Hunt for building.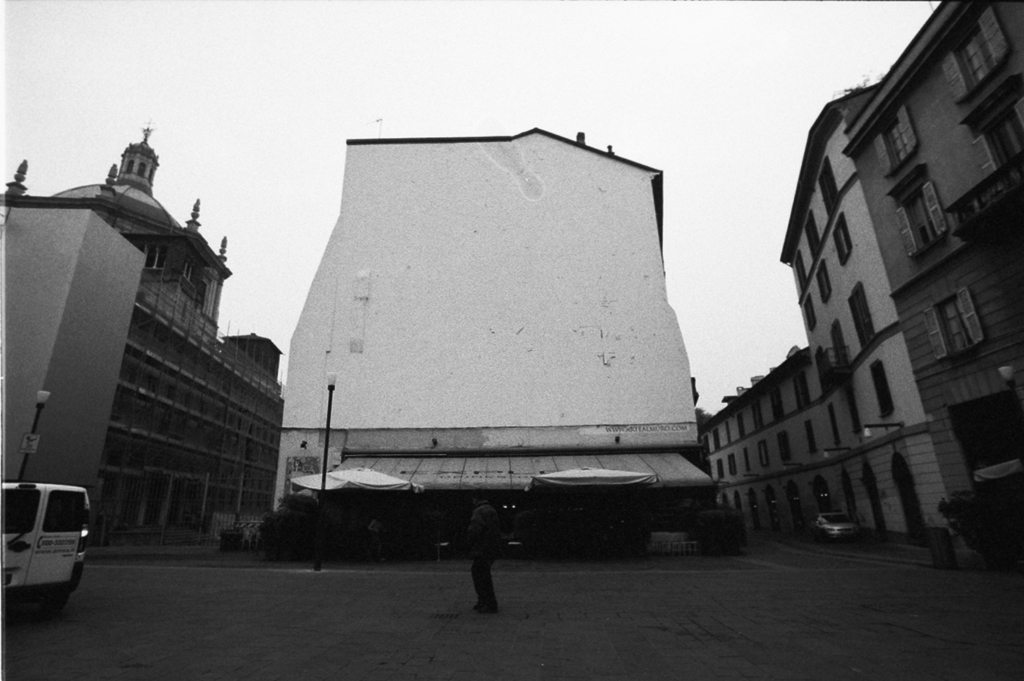
Hunted down at (x1=272, y1=124, x2=720, y2=553).
